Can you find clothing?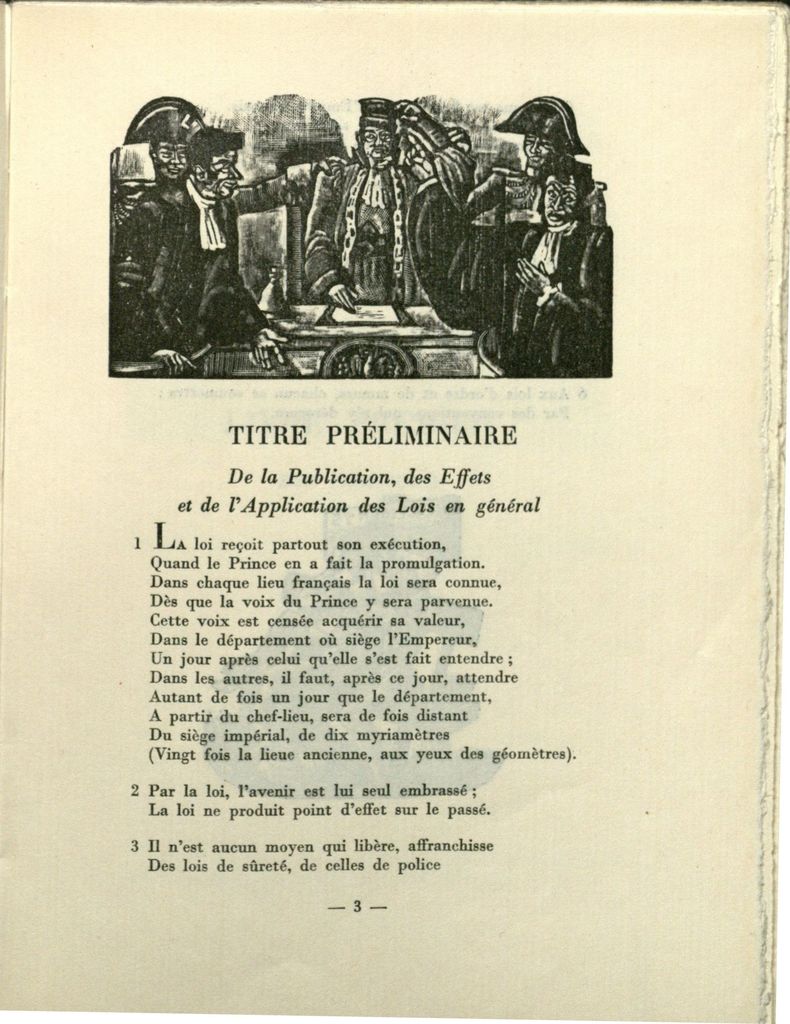
Yes, bounding box: rect(111, 164, 280, 348).
